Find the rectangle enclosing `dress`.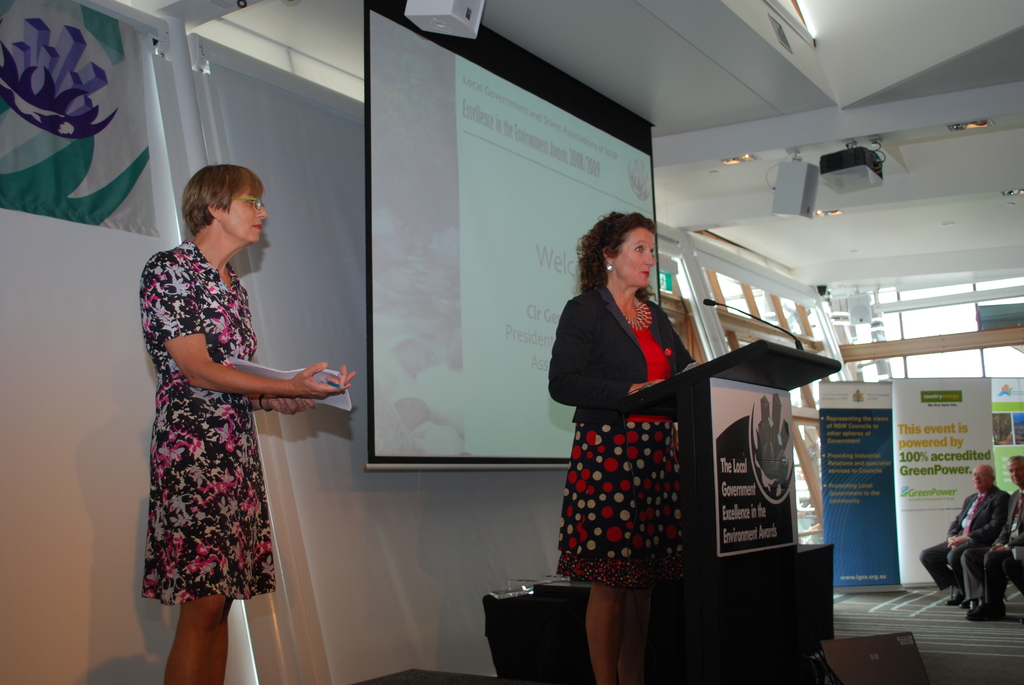
bbox=[557, 397, 700, 591].
